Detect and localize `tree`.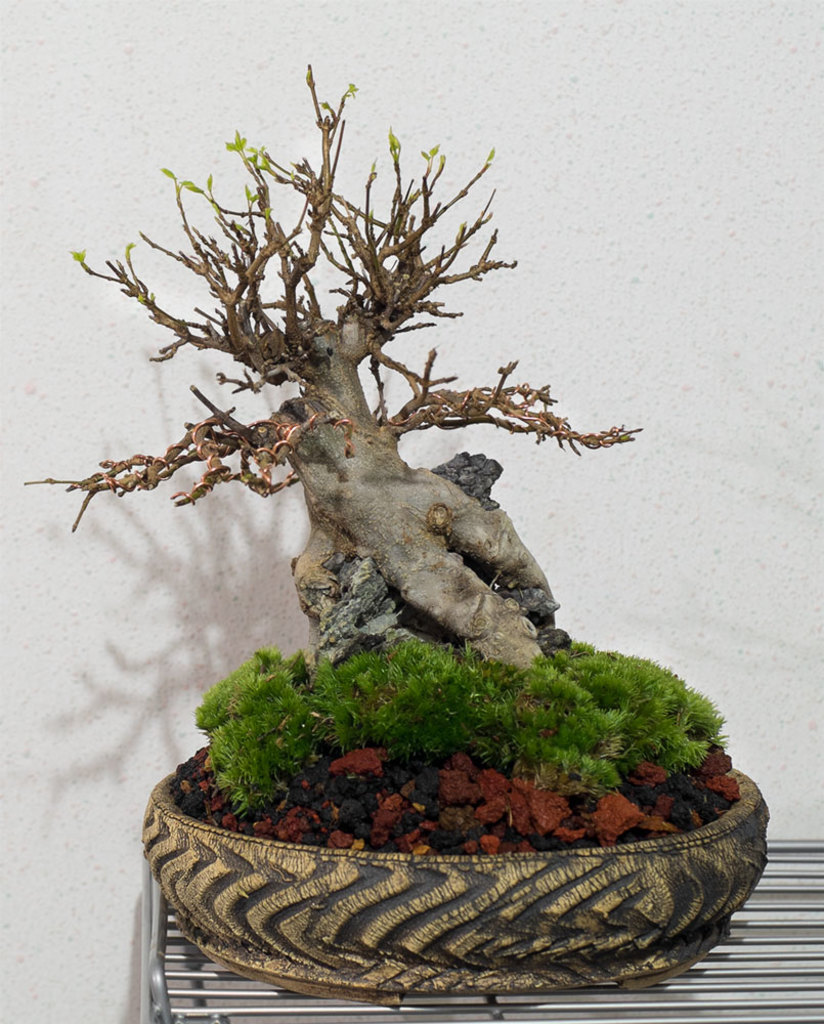
Localized at l=0, t=50, r=715, b=756.
